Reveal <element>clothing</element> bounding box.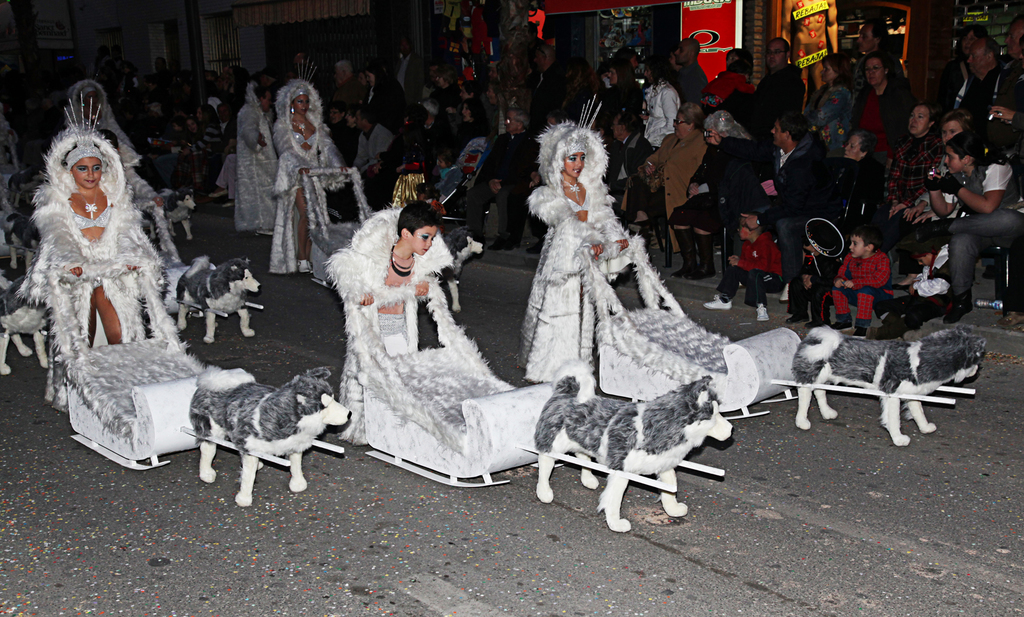
Revealed: bbox(232, 81, 280, 232).
